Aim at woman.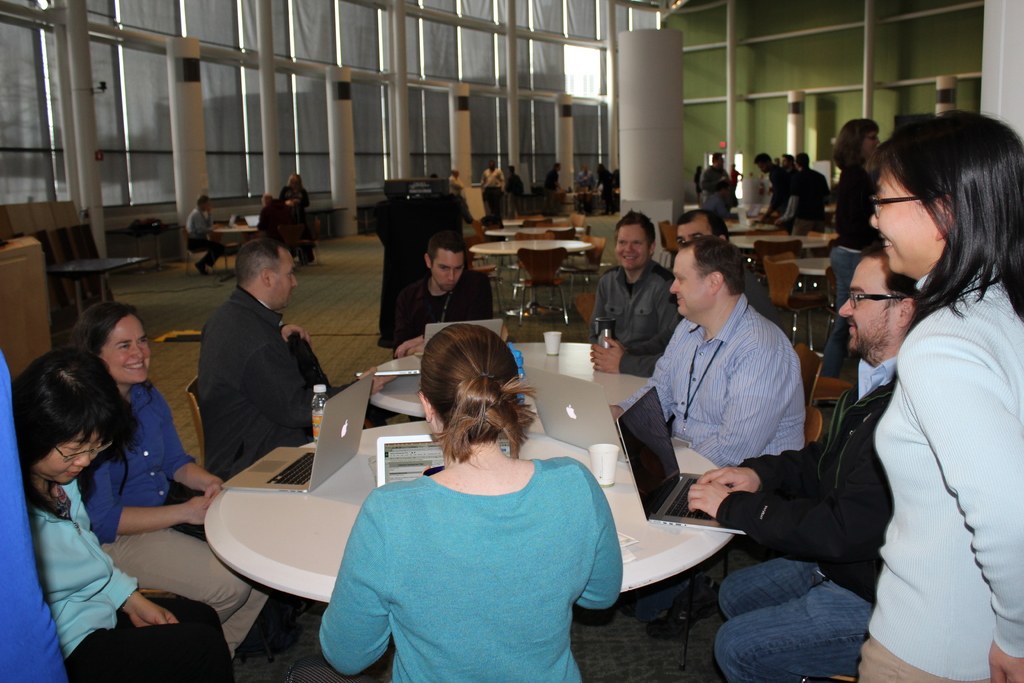
Aimed at 11/341/230/682.
